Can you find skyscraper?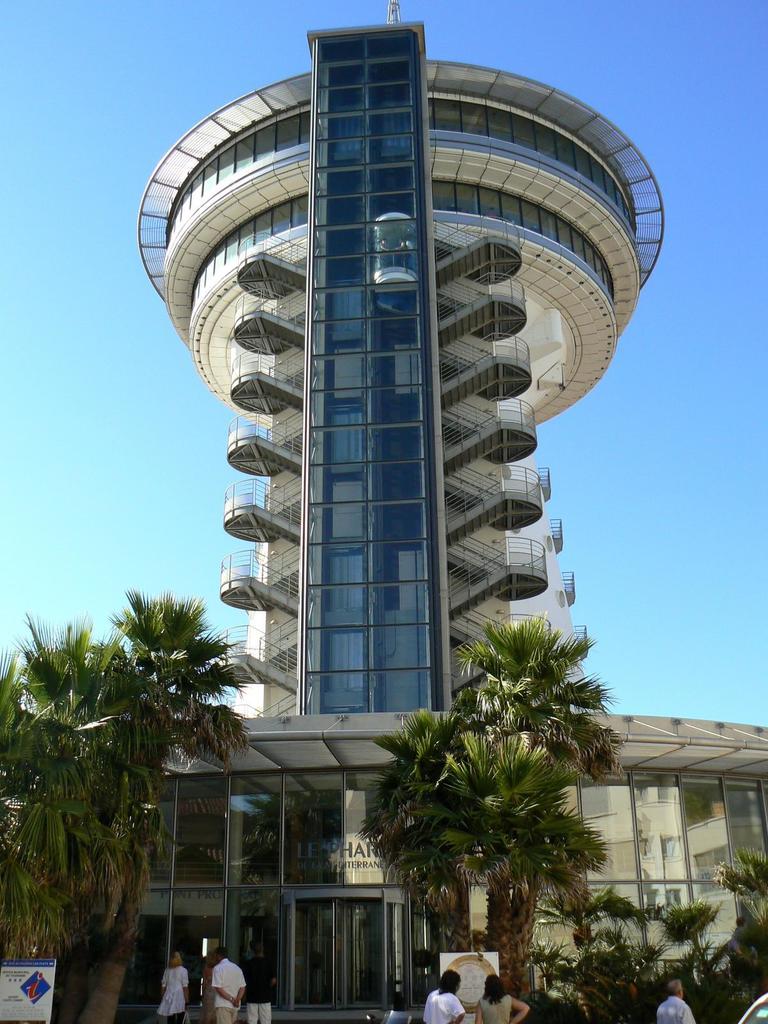
Yes, bounding box: [x1=134, y1=0, x2=666, y2=714].
